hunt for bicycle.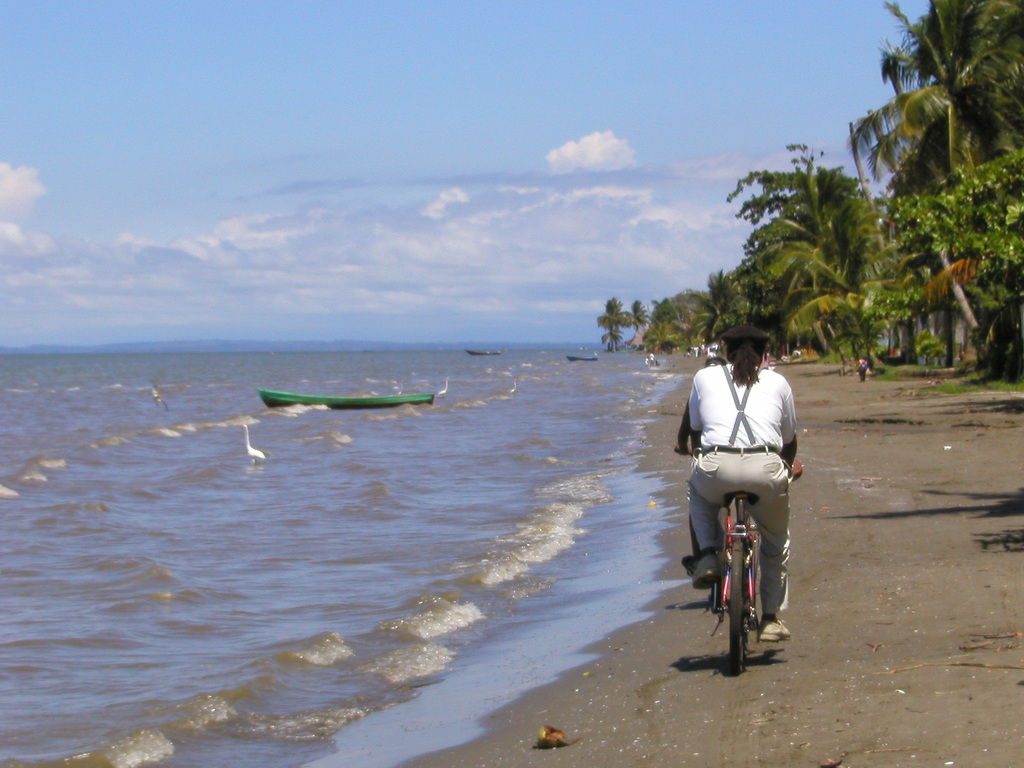
Hunted down at [691,451,794,676].
